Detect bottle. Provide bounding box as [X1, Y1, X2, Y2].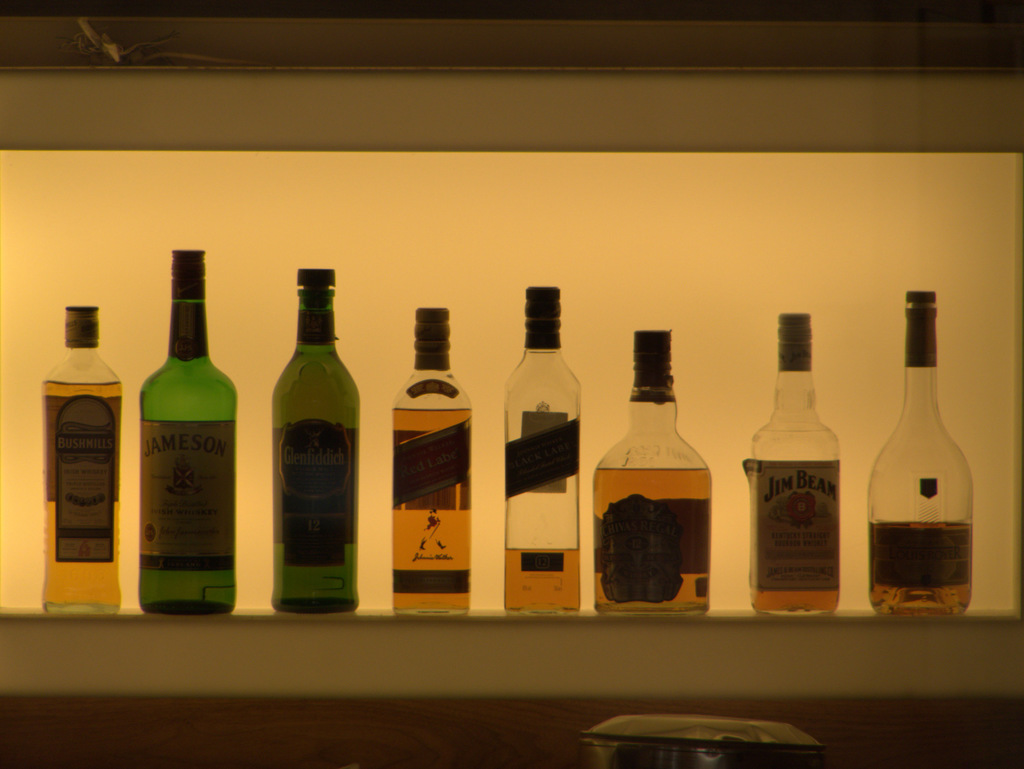
[42, 300, 125, 610].
